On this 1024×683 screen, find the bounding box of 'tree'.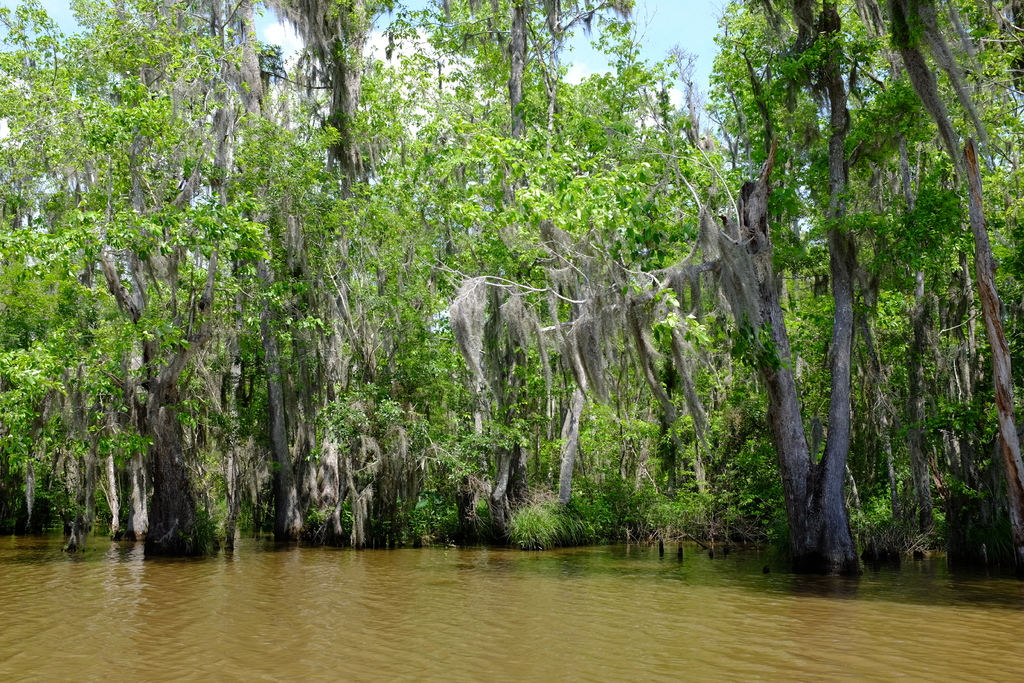
Bounding box: 82:0:269:372.
